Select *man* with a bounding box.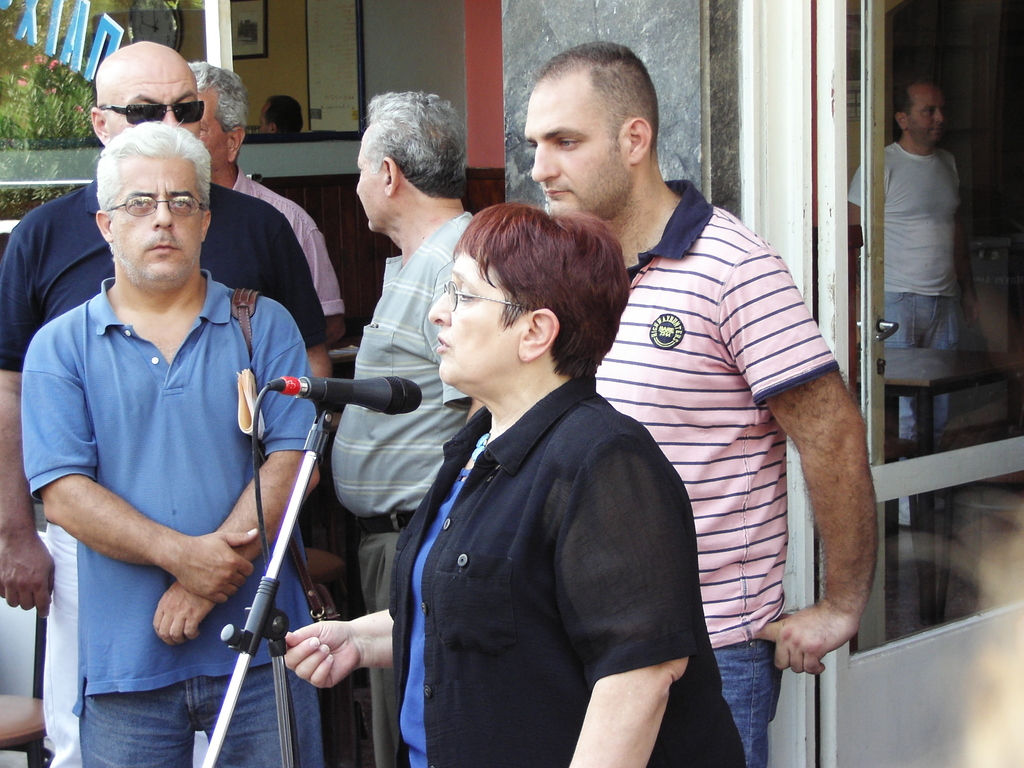
(left=253, top=88, right=305, bottom=130).
